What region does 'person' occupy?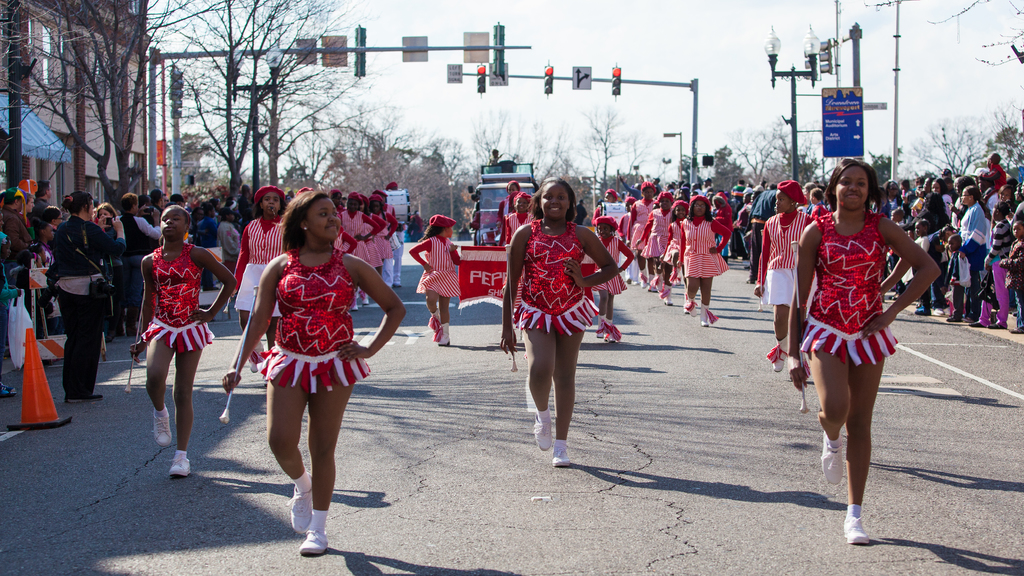
region(0, 193, 40, 285).
